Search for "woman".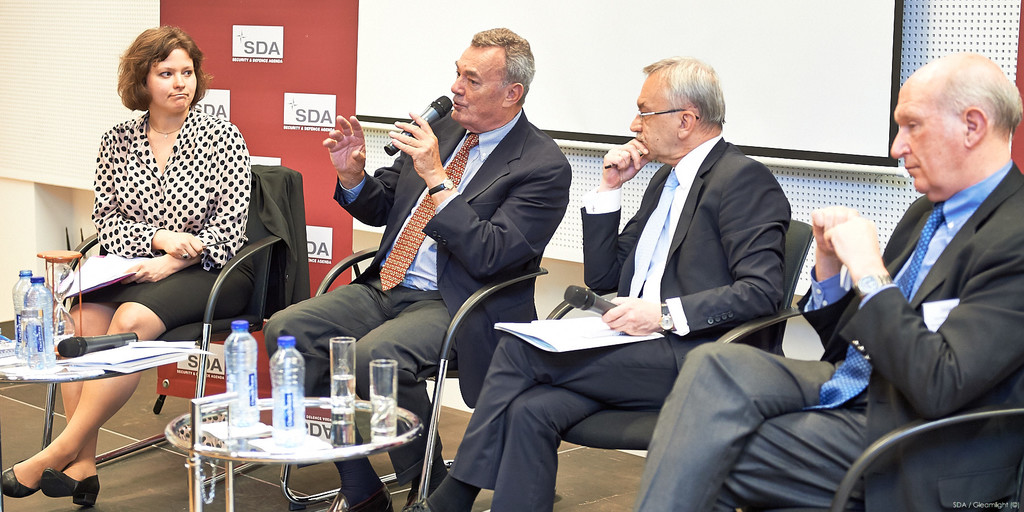
Found at l=56, t=18, r=257, b=450.
